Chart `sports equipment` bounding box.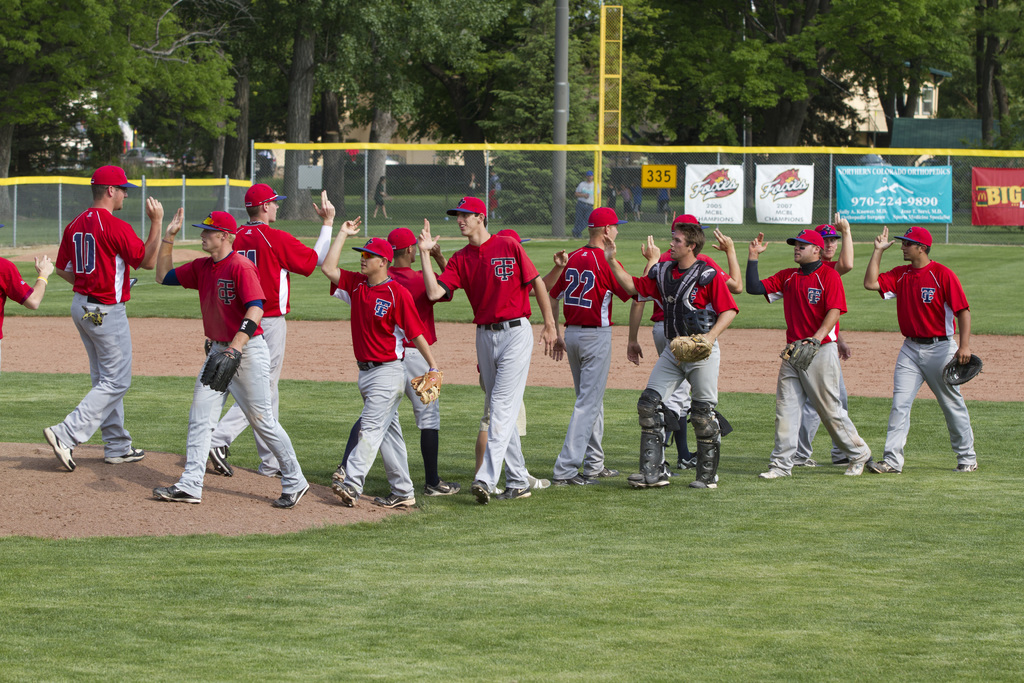
Charted: [200, 345, 244, 391].
